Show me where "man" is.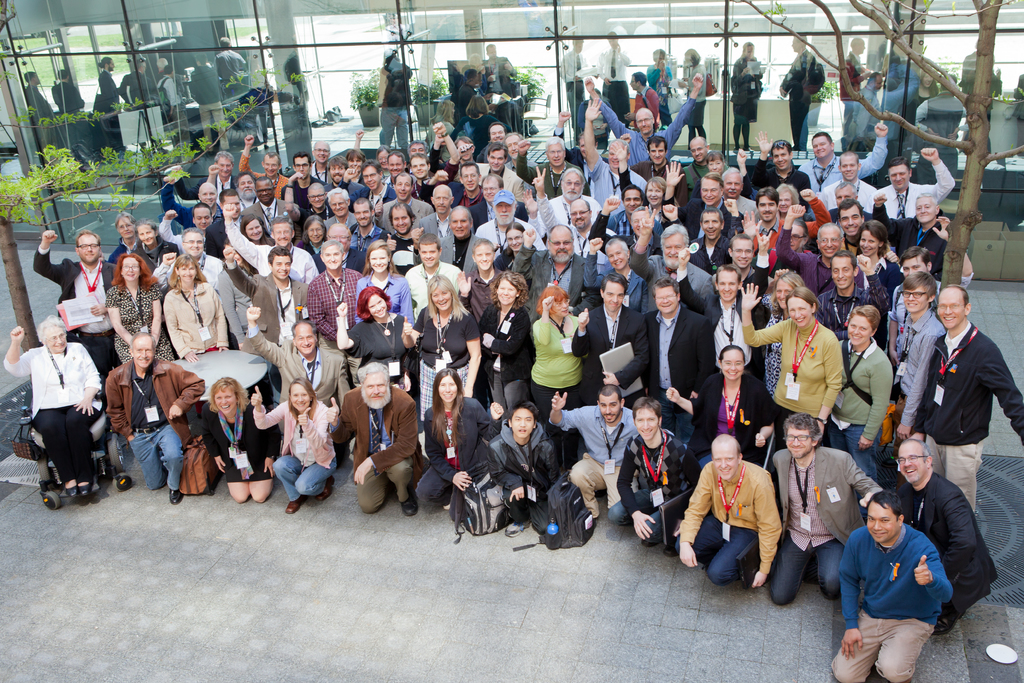
"man" is at (468, 172, 530, 231).
